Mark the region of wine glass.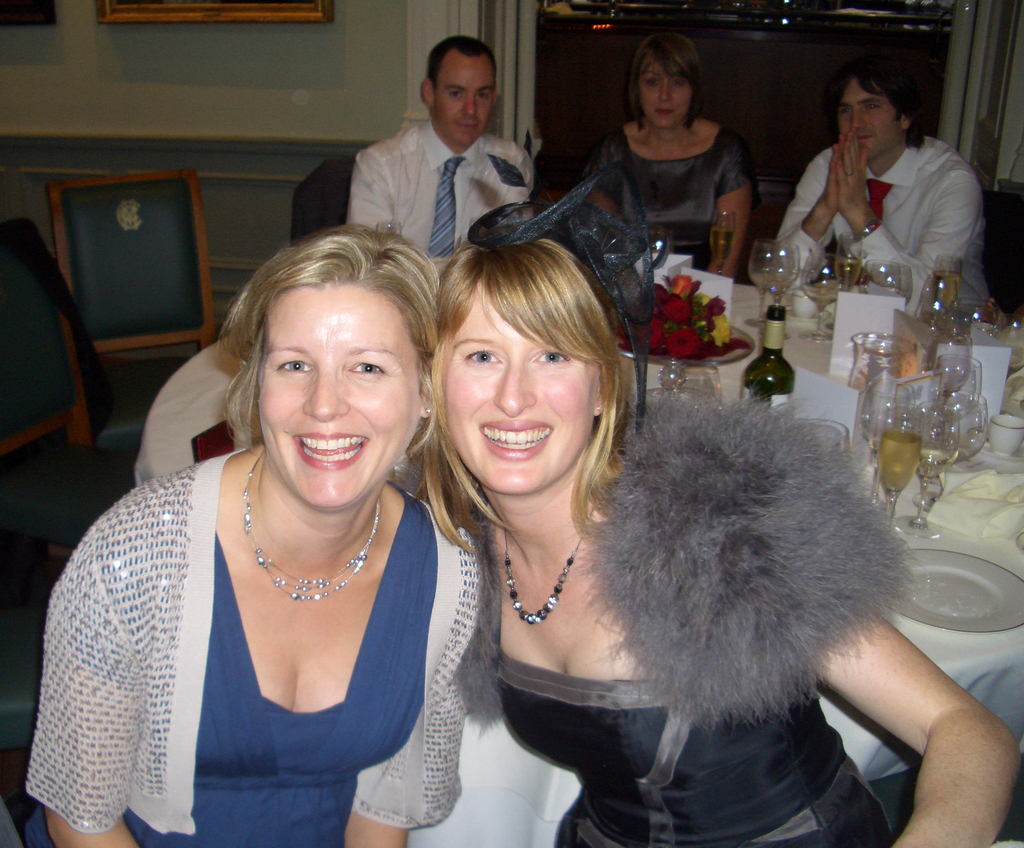
Region: bbox=[950, 300, 1004, 341].
